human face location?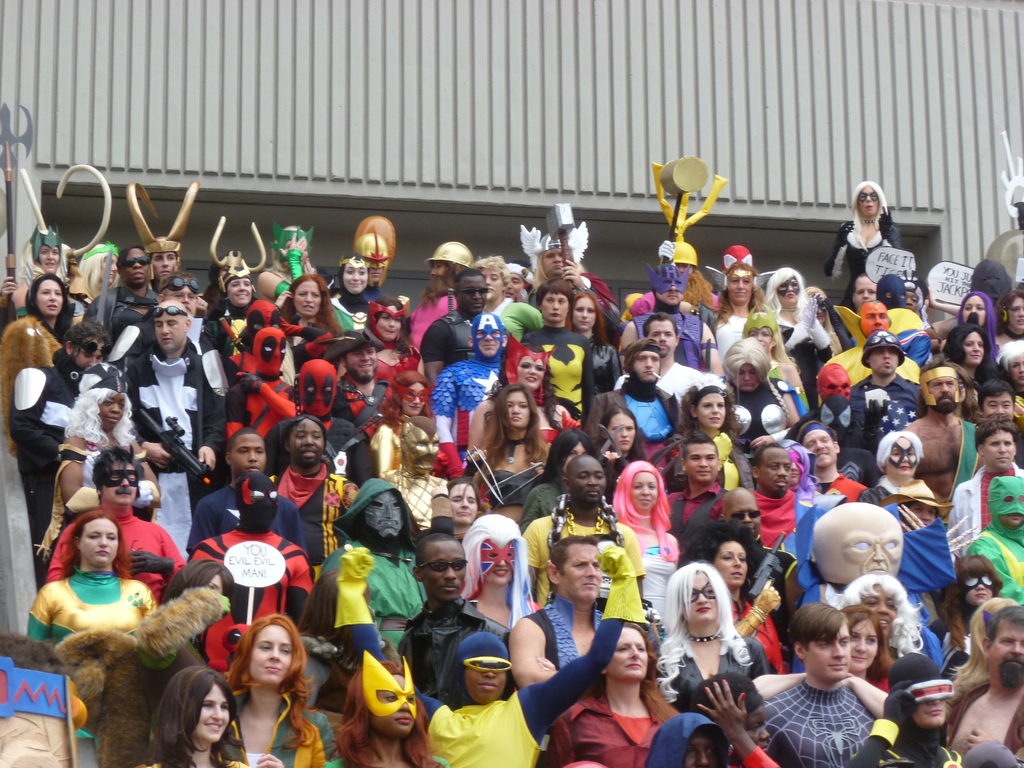
[677, 259, 698, 285]
